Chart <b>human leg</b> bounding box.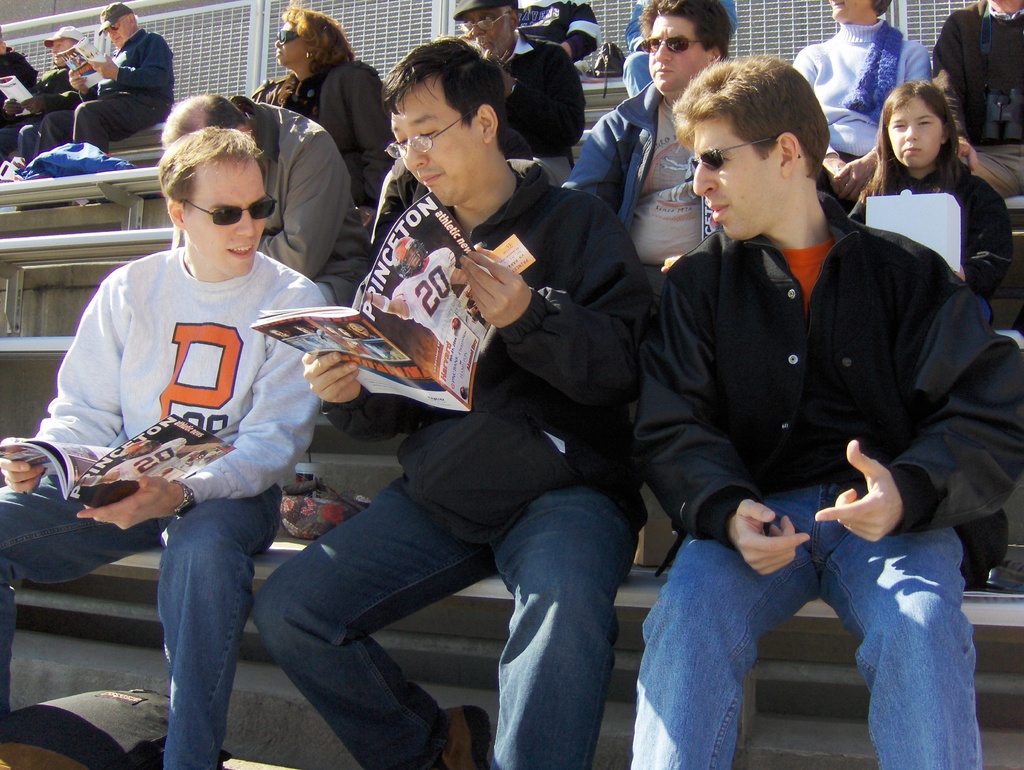
Charted: [244,472,509,769].
